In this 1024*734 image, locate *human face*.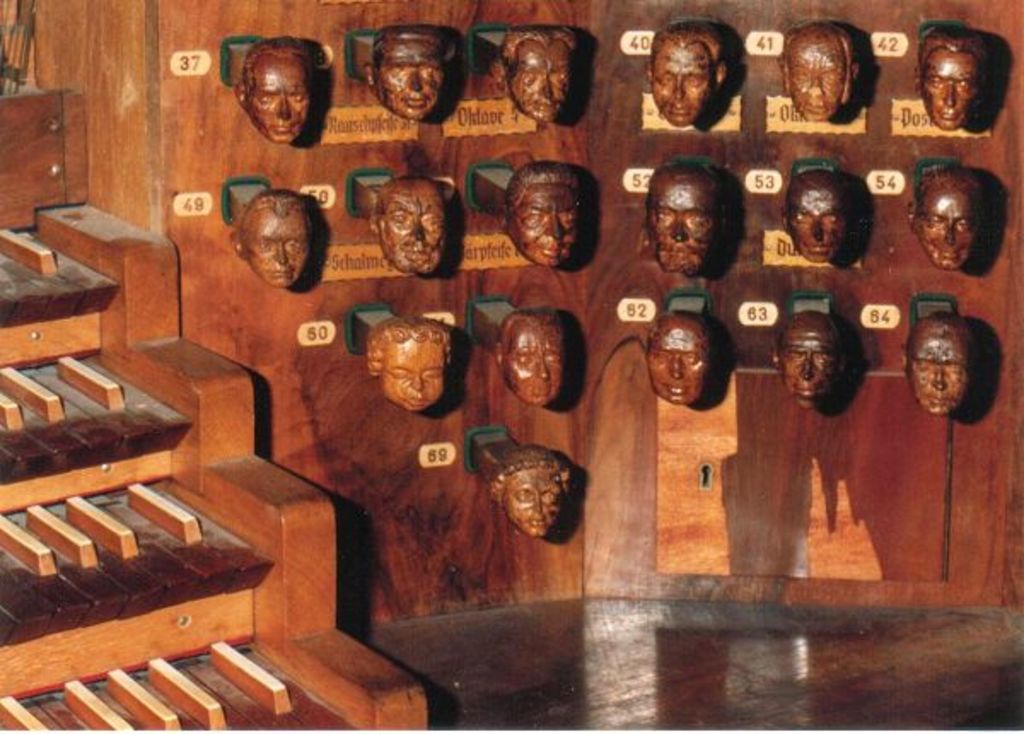
Bounding box: [375, 188, 447, 270].
